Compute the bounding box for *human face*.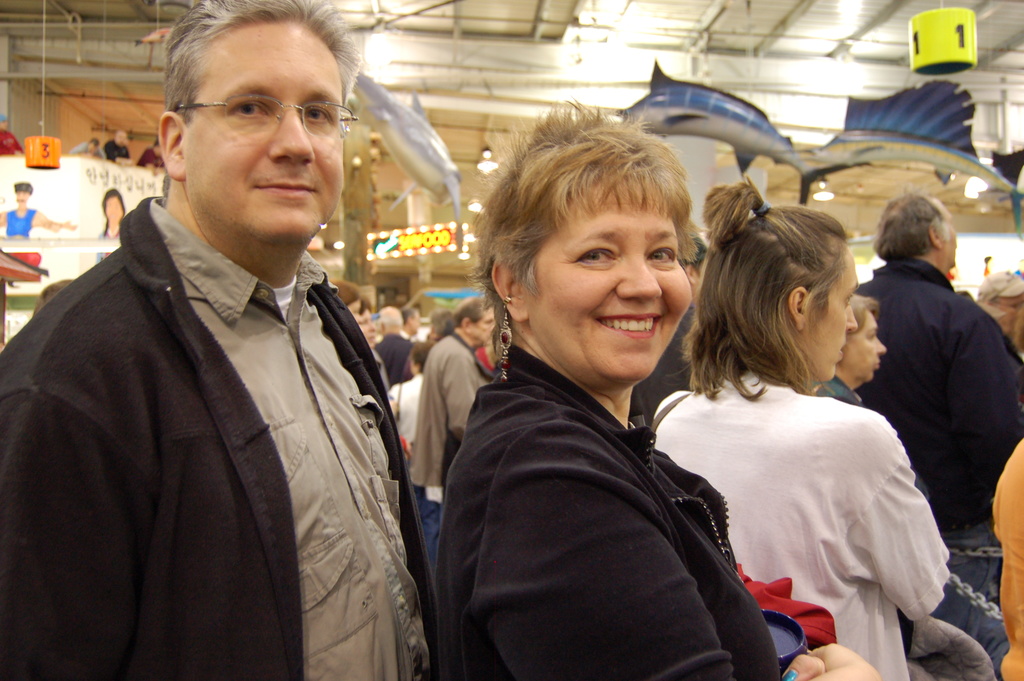
l=534, t=194, r=690, b=387.
